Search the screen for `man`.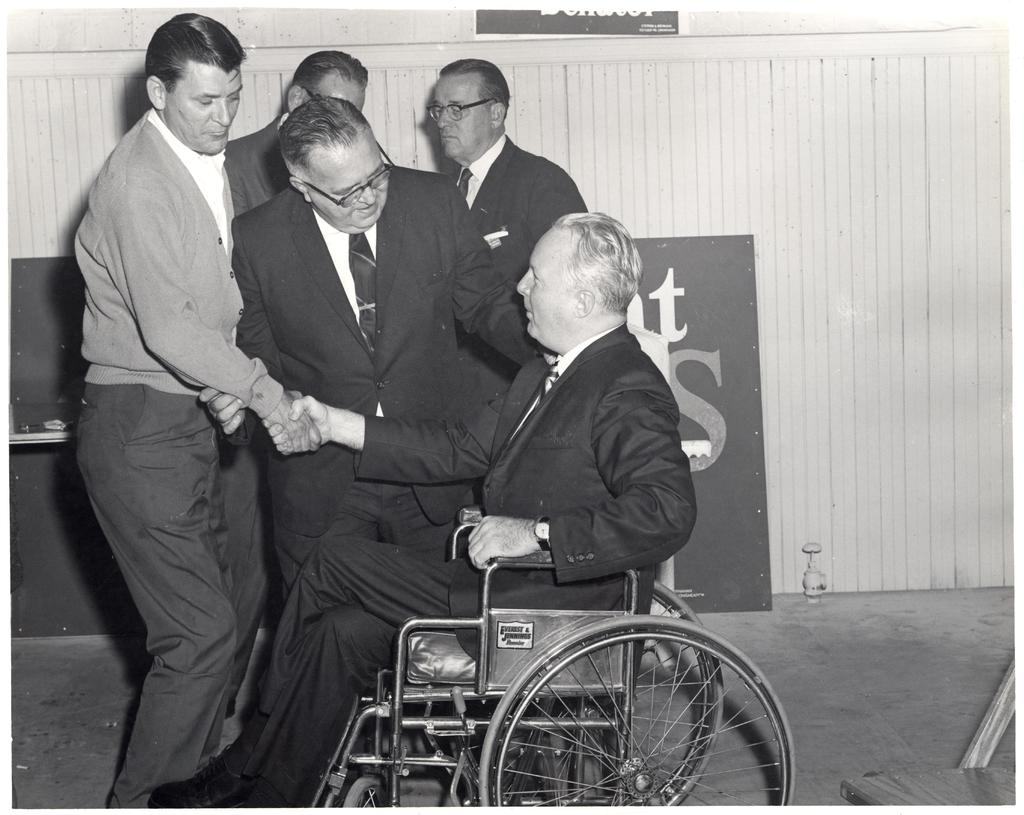
Found at select_region(209, 47, 366, 713).
